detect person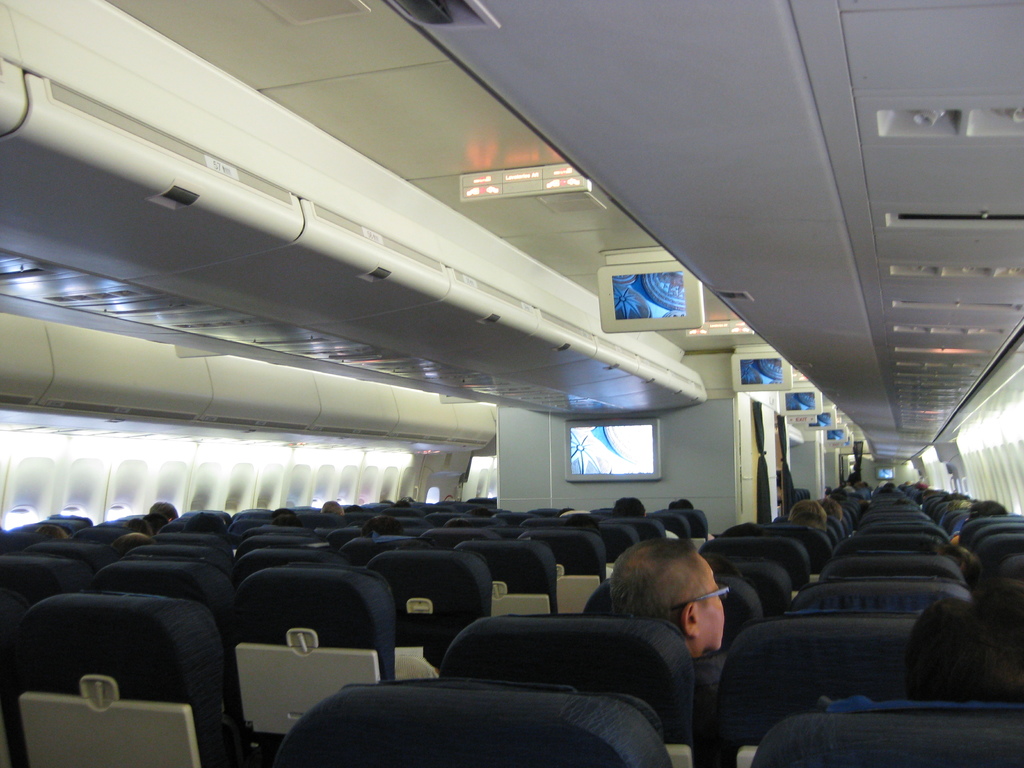
box(609, 536, 728, 767)
